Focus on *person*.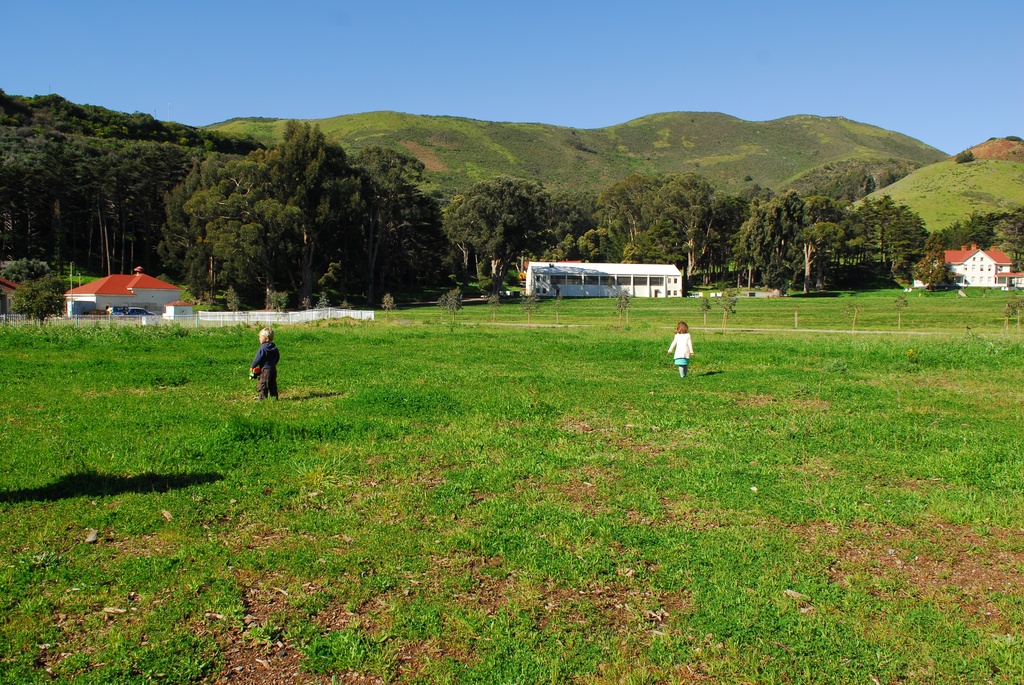
Focused at <region>666, 317, 694, 379</region>.
